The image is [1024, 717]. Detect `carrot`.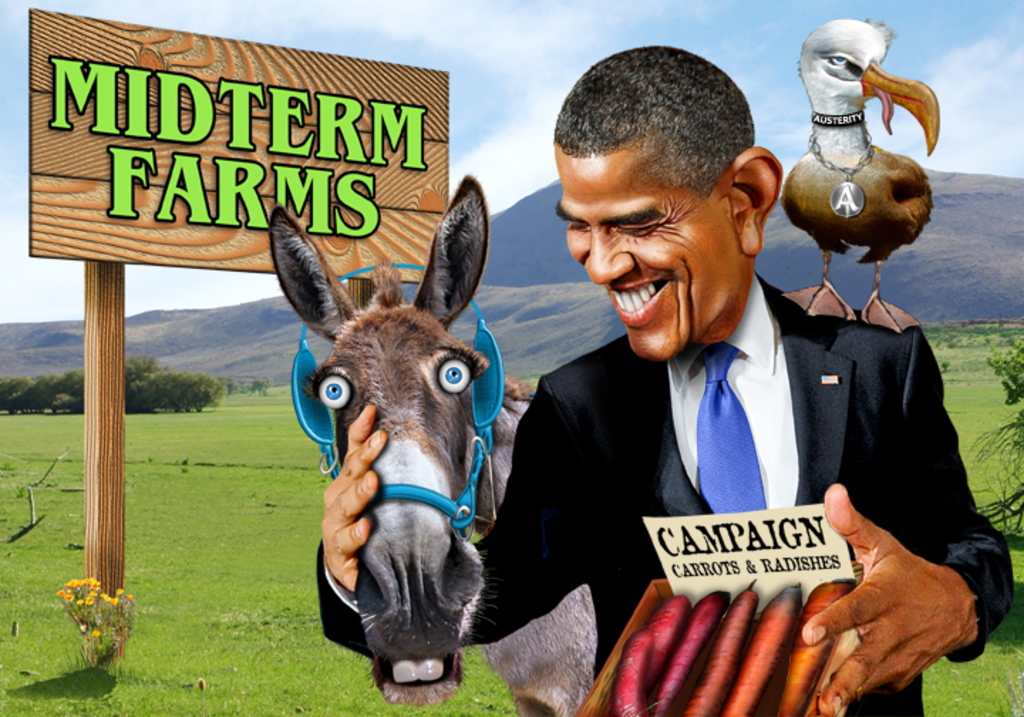
Detection: bbox=[785, 572, 858, 716].
